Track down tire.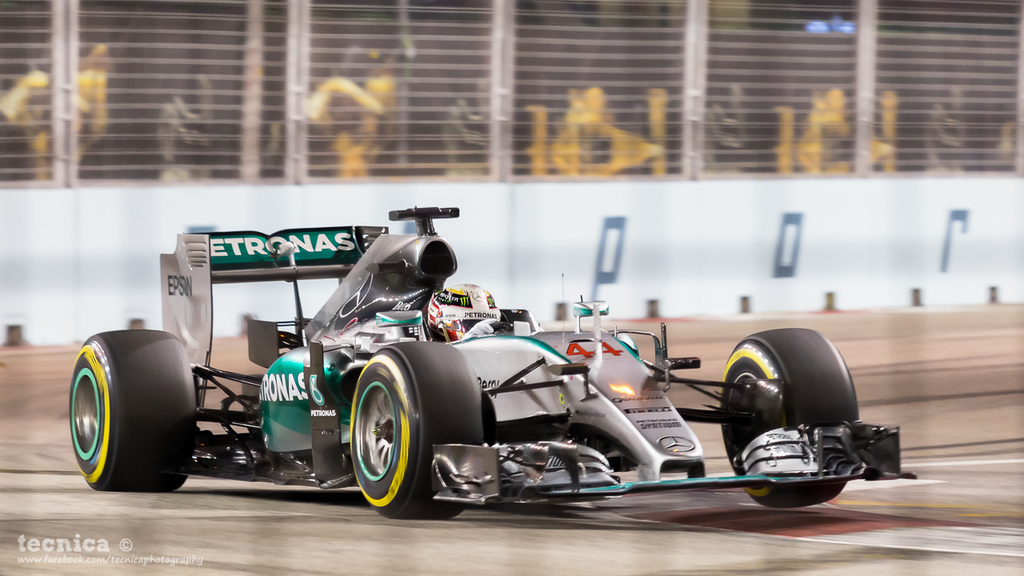
Tracked to l=69, t=330, r=198, b=492.
